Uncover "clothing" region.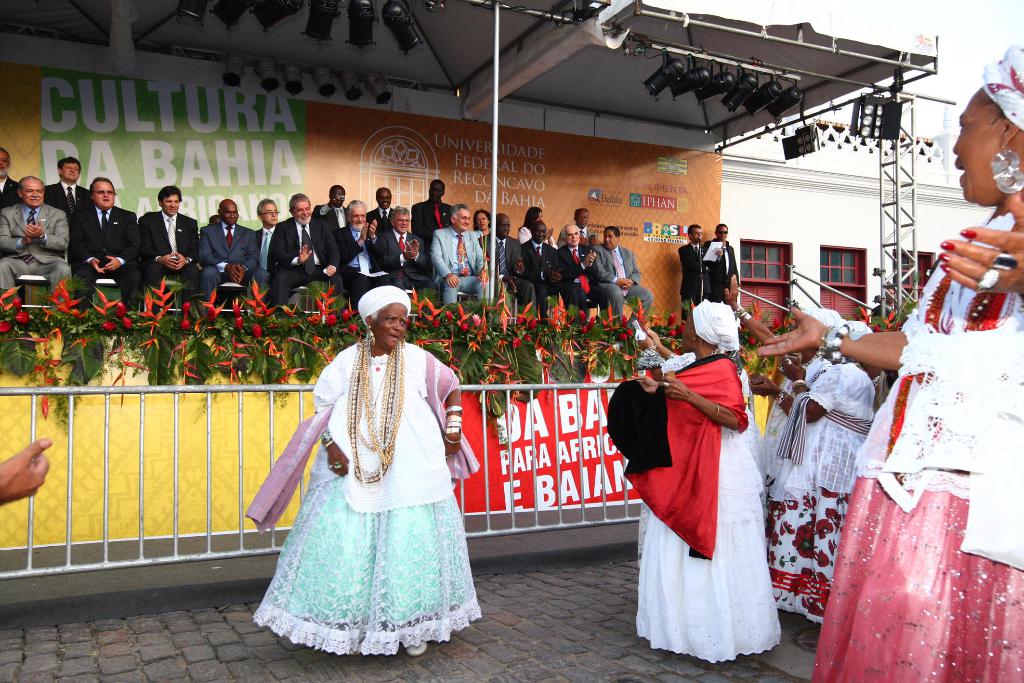
Uncovered: <bbox>0, 175, 23, 213</bbox>.
